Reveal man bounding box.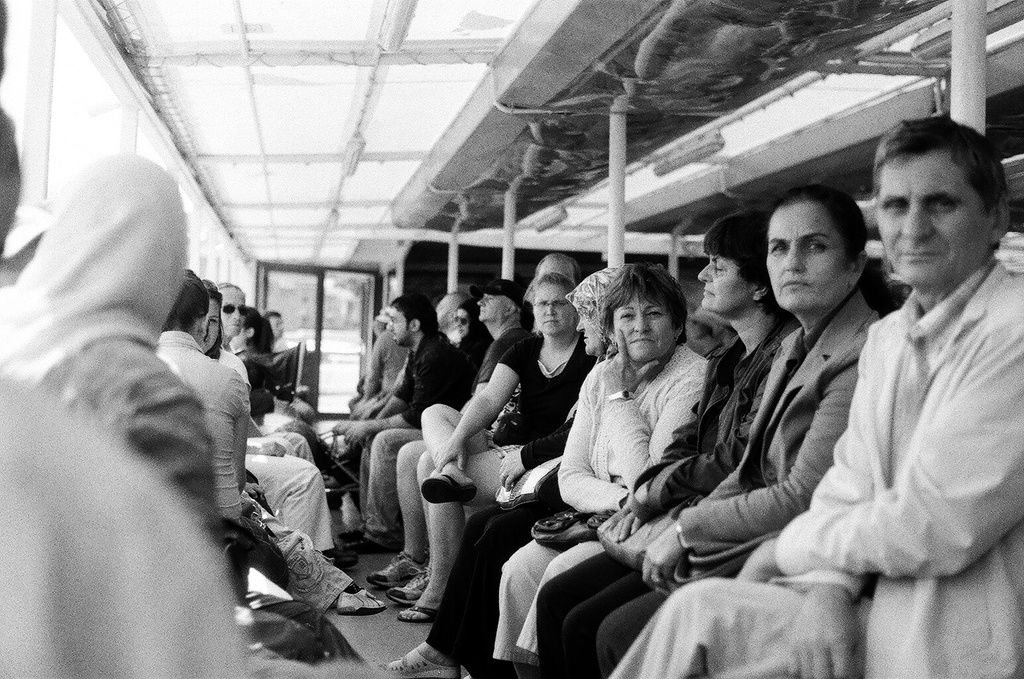
Revealed: {"x1": 157, "y1": 266, "x2": 249, "y2": 617}.
